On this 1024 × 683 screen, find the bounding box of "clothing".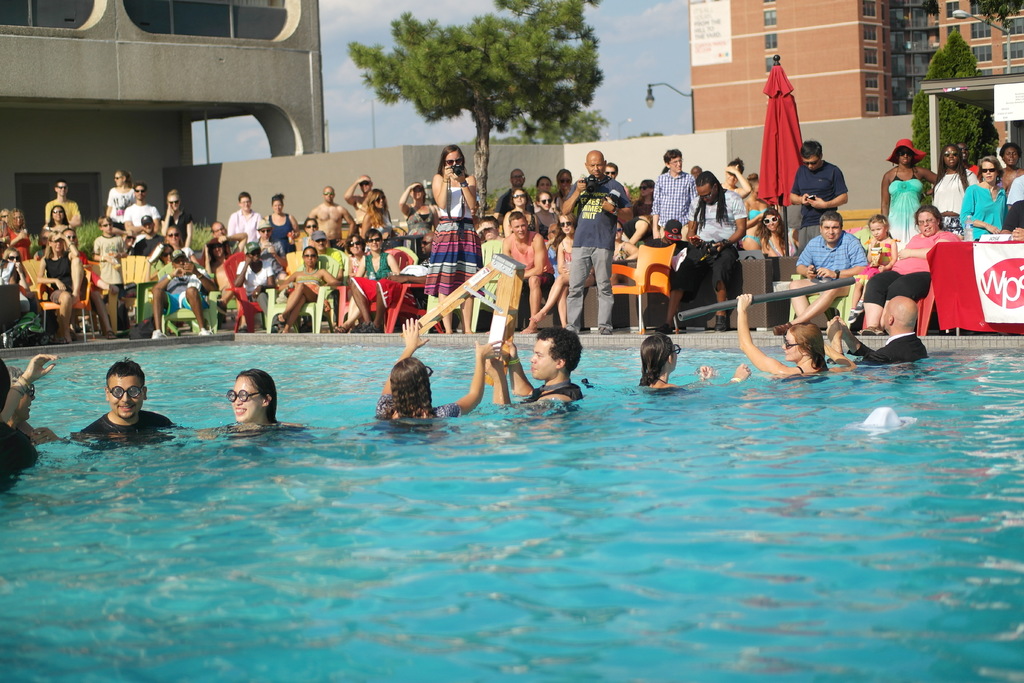
Bounding box: pyautogui.locateOnScreen(954, 181, 1005, 238).
